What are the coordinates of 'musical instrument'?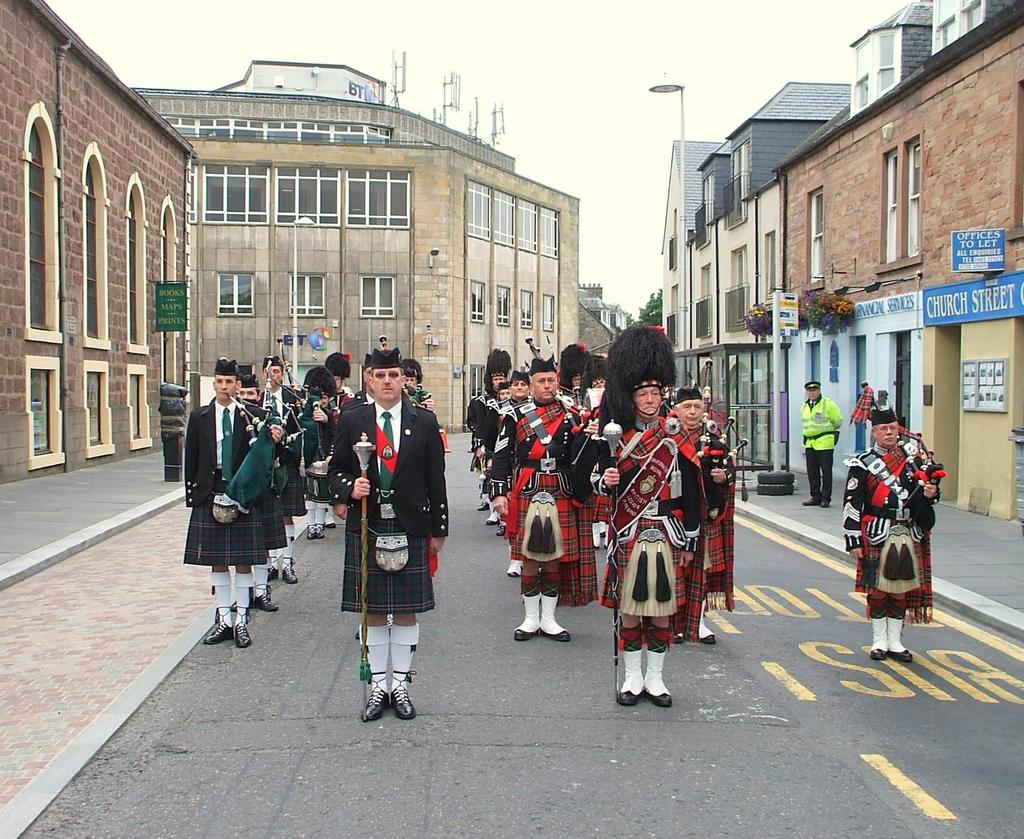
detection(854, 378, 939, 542).
